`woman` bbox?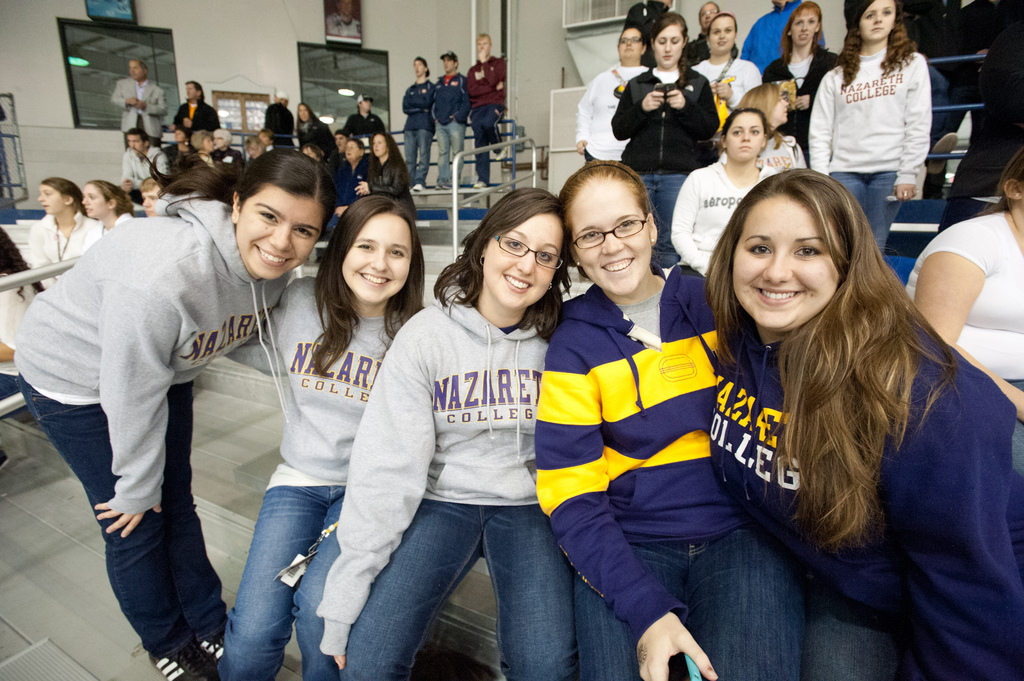
x1=576 y1=23 x2=649 y2=159
